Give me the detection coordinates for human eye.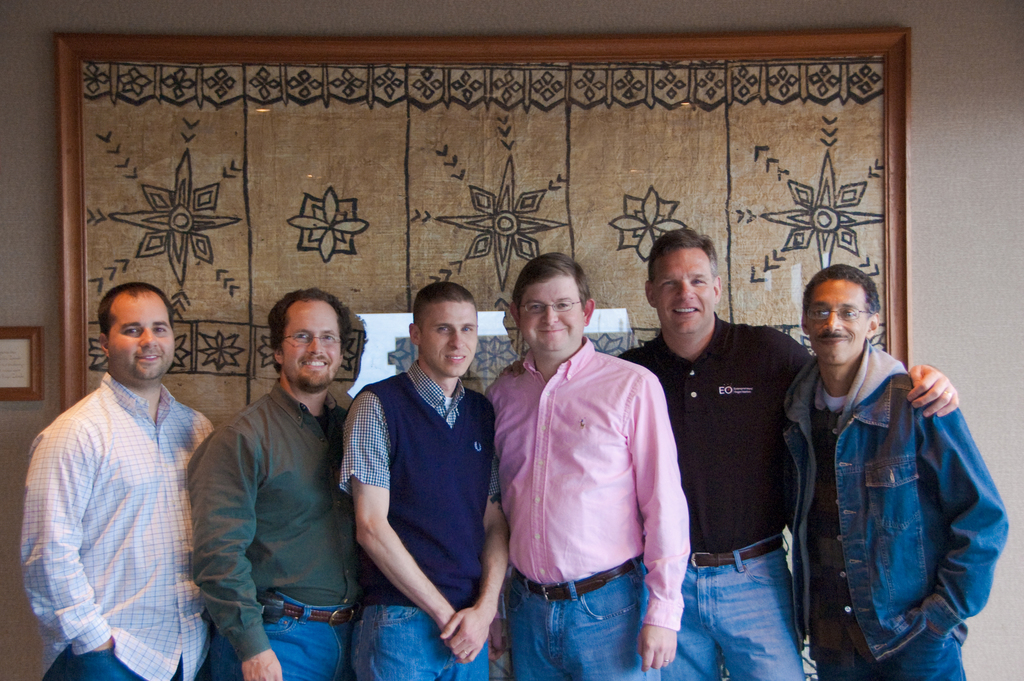
bbox=(433, 324, 450, 334).
